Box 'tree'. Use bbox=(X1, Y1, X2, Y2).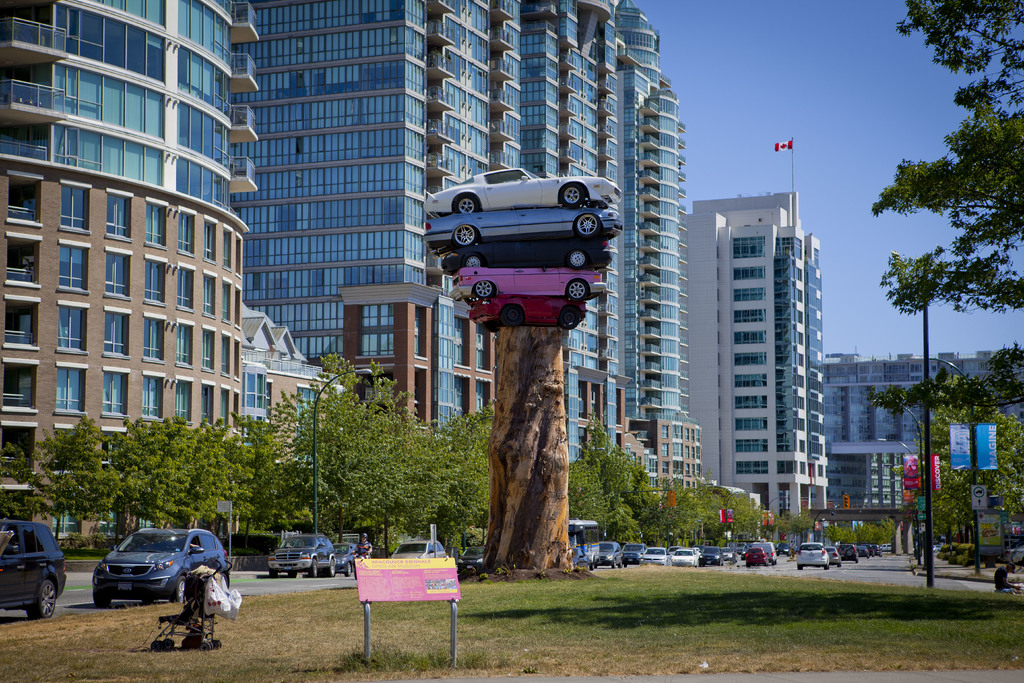
bbox=(440, 404, 502, 546).
